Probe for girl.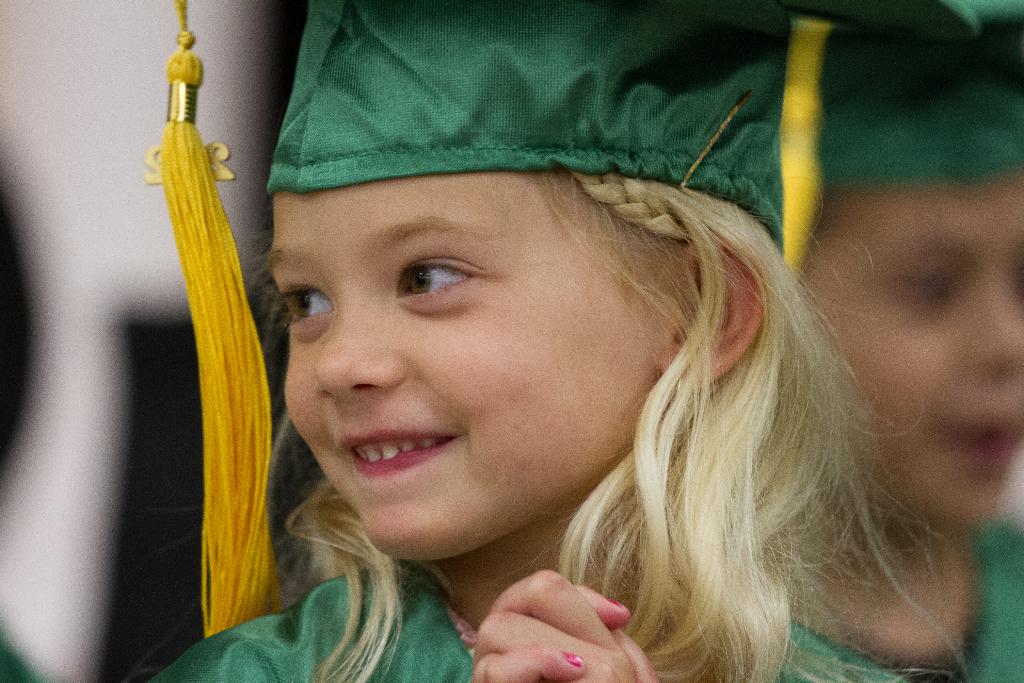
Probe result: Rect(140, 1, 909, 682).
